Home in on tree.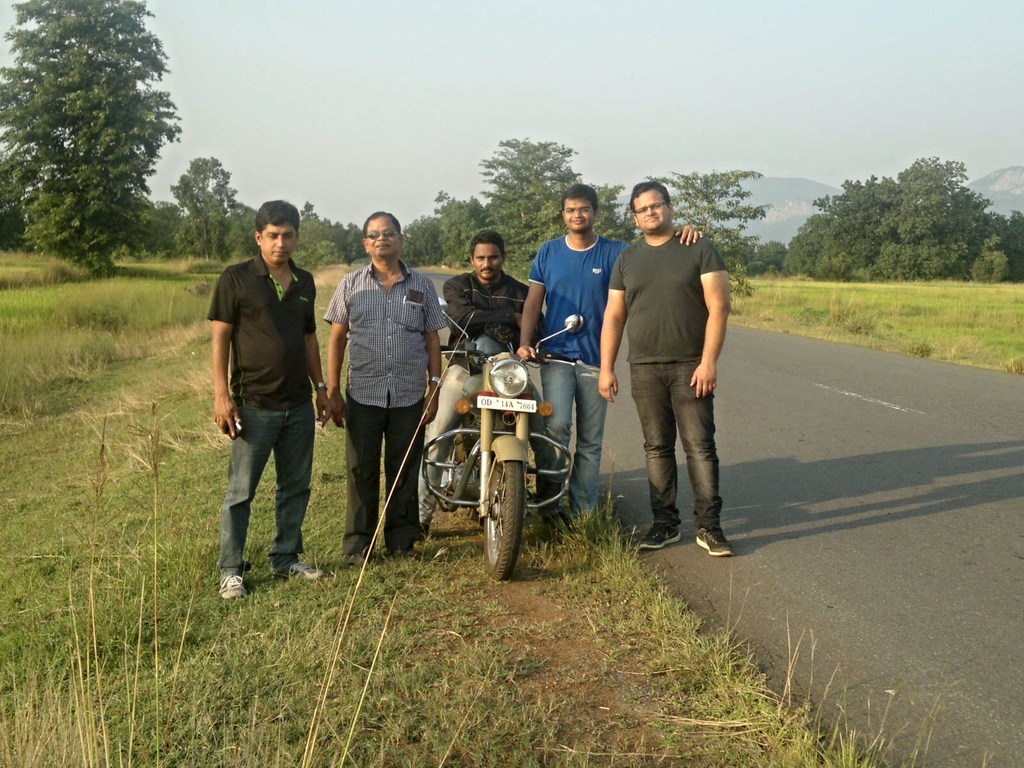
Homed in at Rect(292, 204, 330, 275).
